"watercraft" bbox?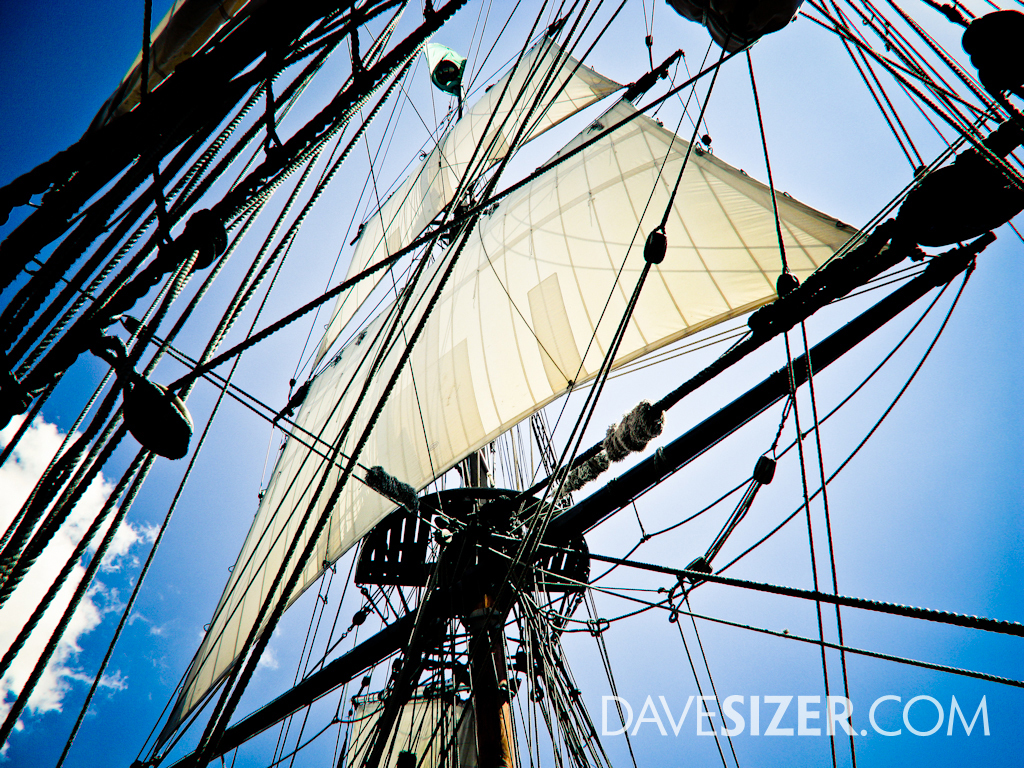
0 0 1023 765
